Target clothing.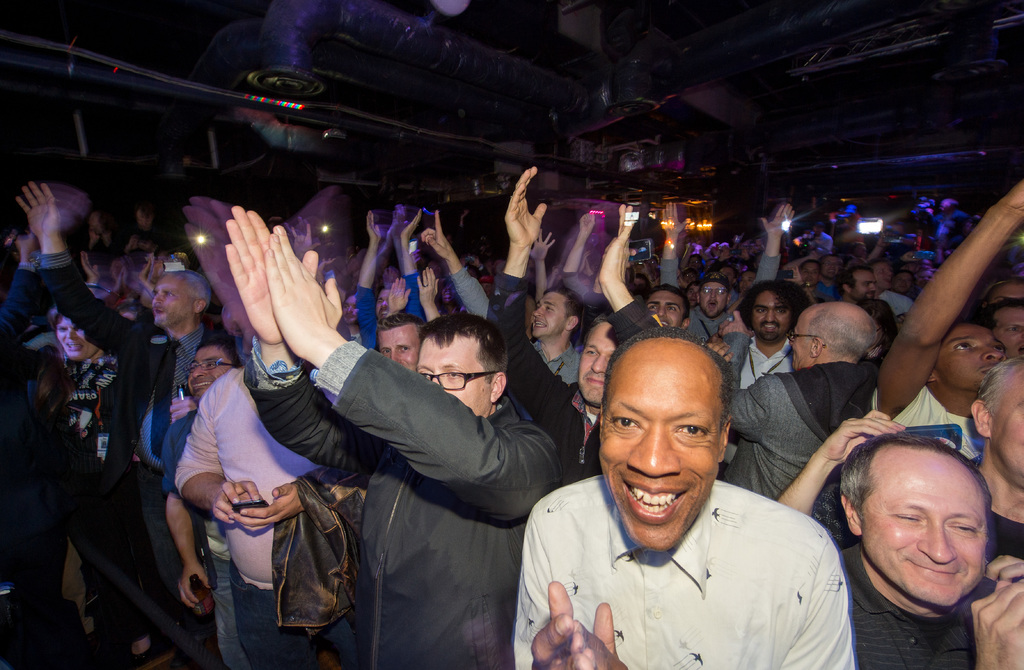
Target region: box=[697, 338, 799, 402].
